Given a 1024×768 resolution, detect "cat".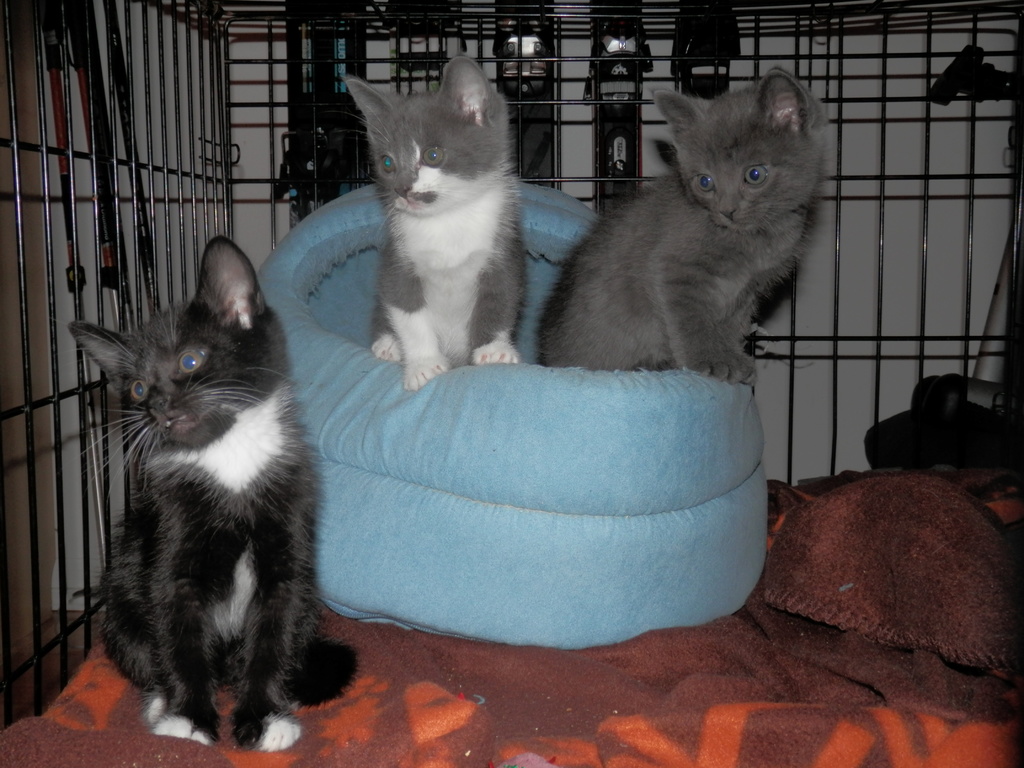
detection(67, 236, 362, 746).
